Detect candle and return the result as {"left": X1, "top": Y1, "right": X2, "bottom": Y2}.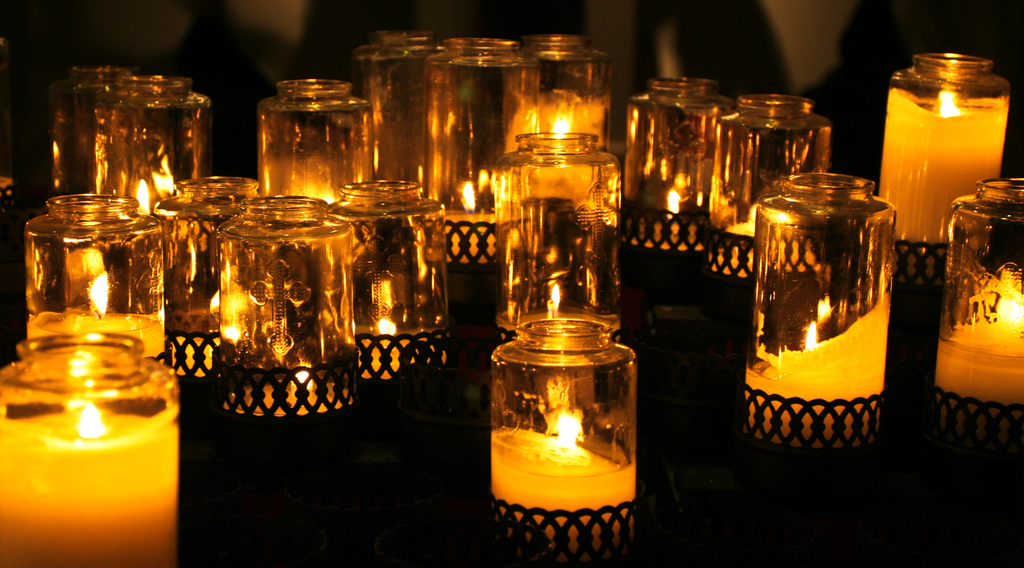
{"left": 0, "top": 399, "right": 180, "bottom": 567}.
